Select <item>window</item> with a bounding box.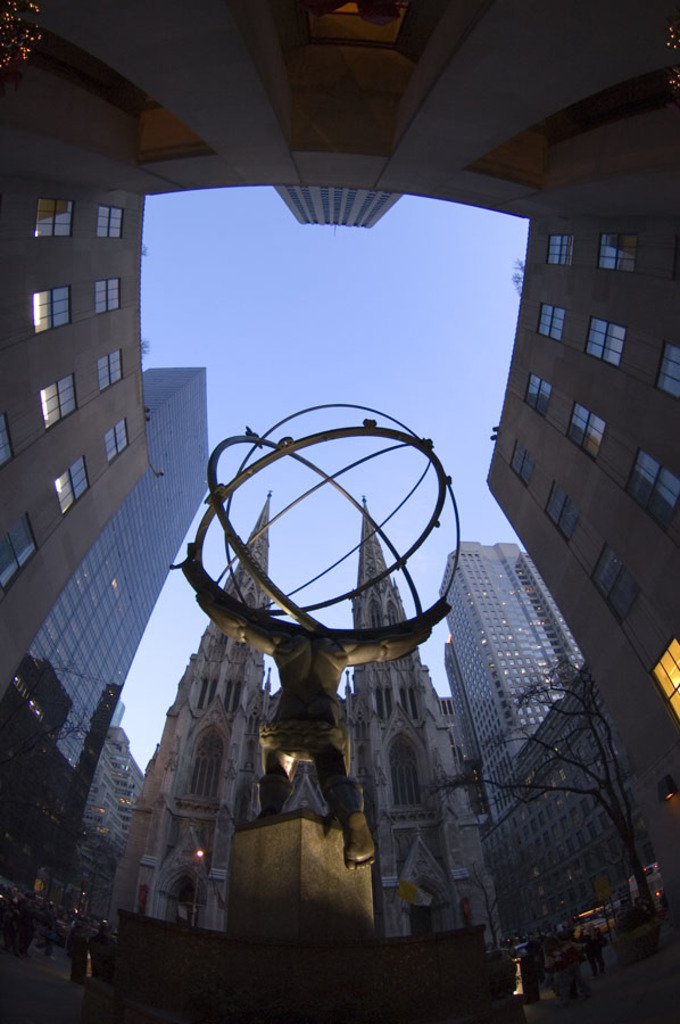
box(99, 204, 126, 238).
